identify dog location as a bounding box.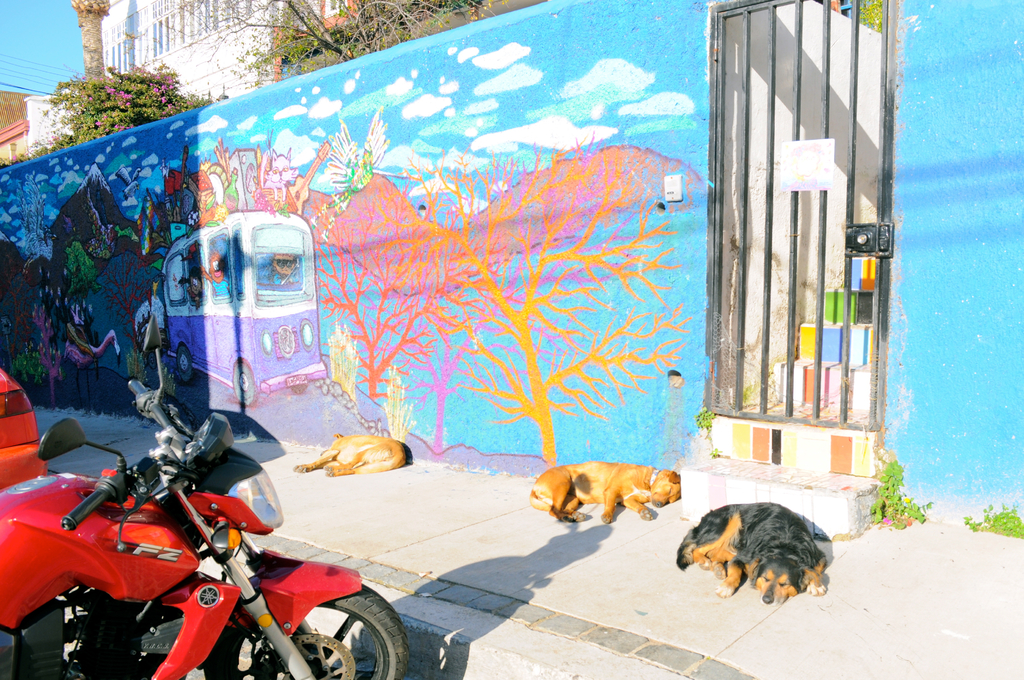
532, 462, 680, 526.
